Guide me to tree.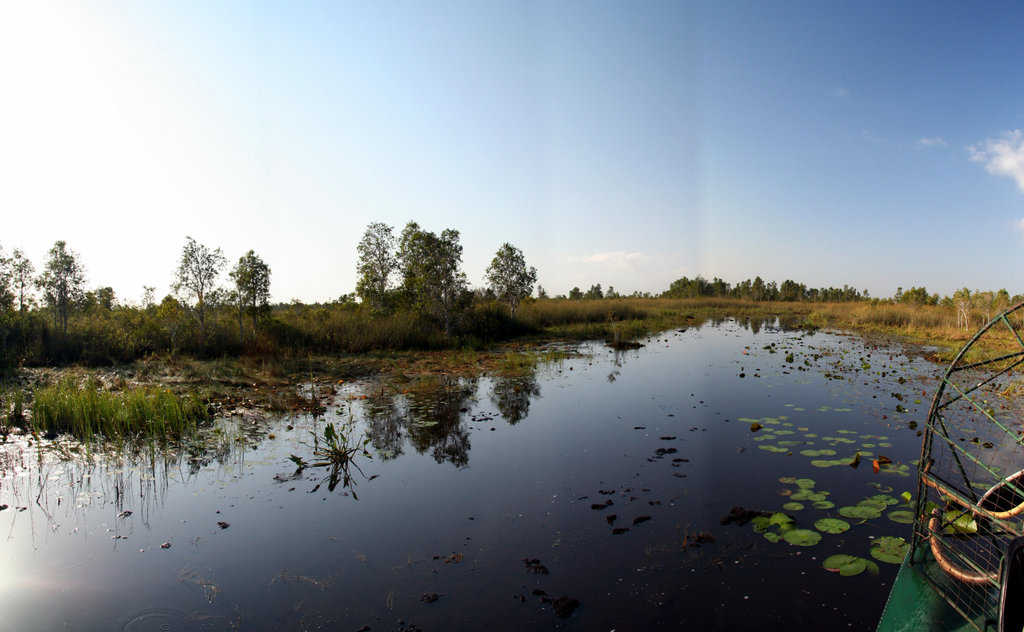
Guidance: box=[604, 287, 619, 297].
